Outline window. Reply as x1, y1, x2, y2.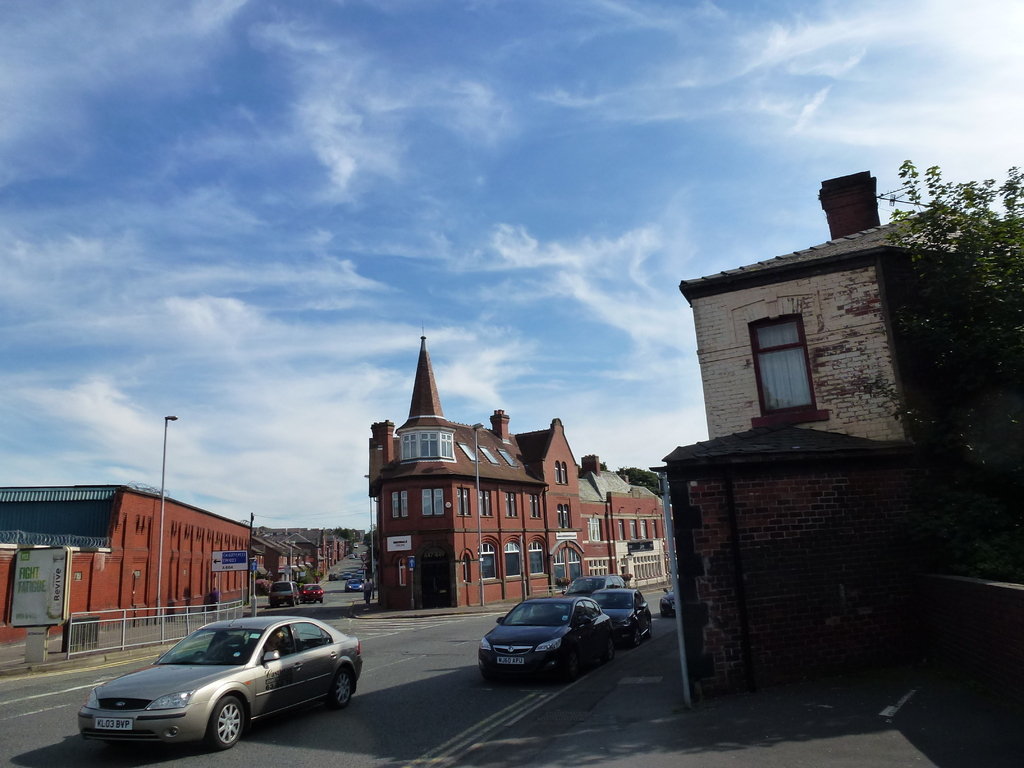
554, 461, 566, 486.
